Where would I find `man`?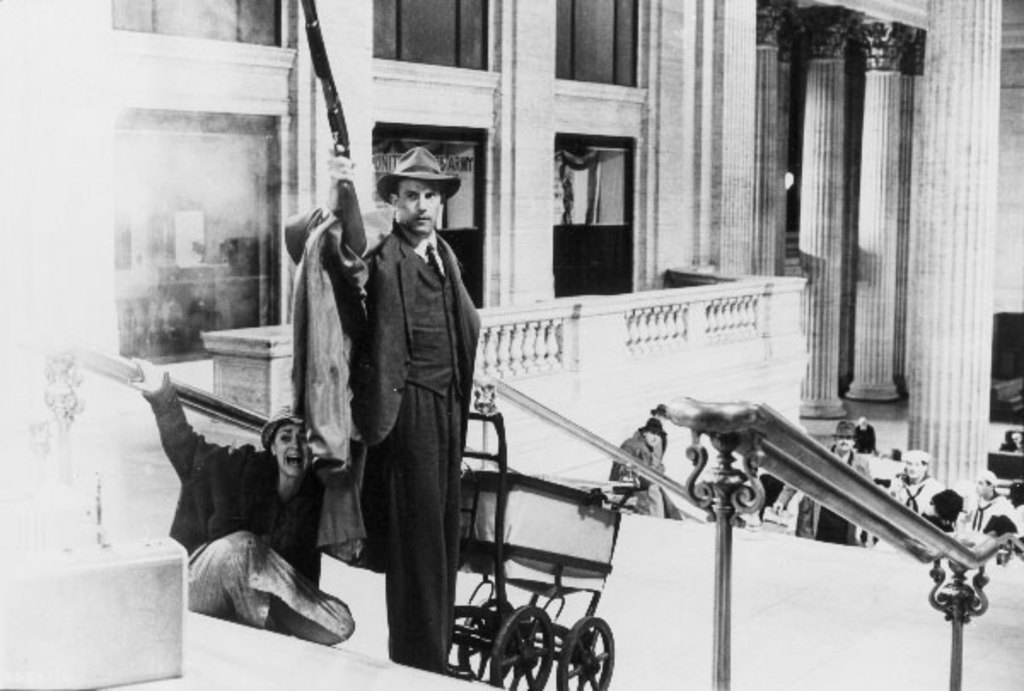
At x1=983, y1=485, x2=1022, y2=541.
